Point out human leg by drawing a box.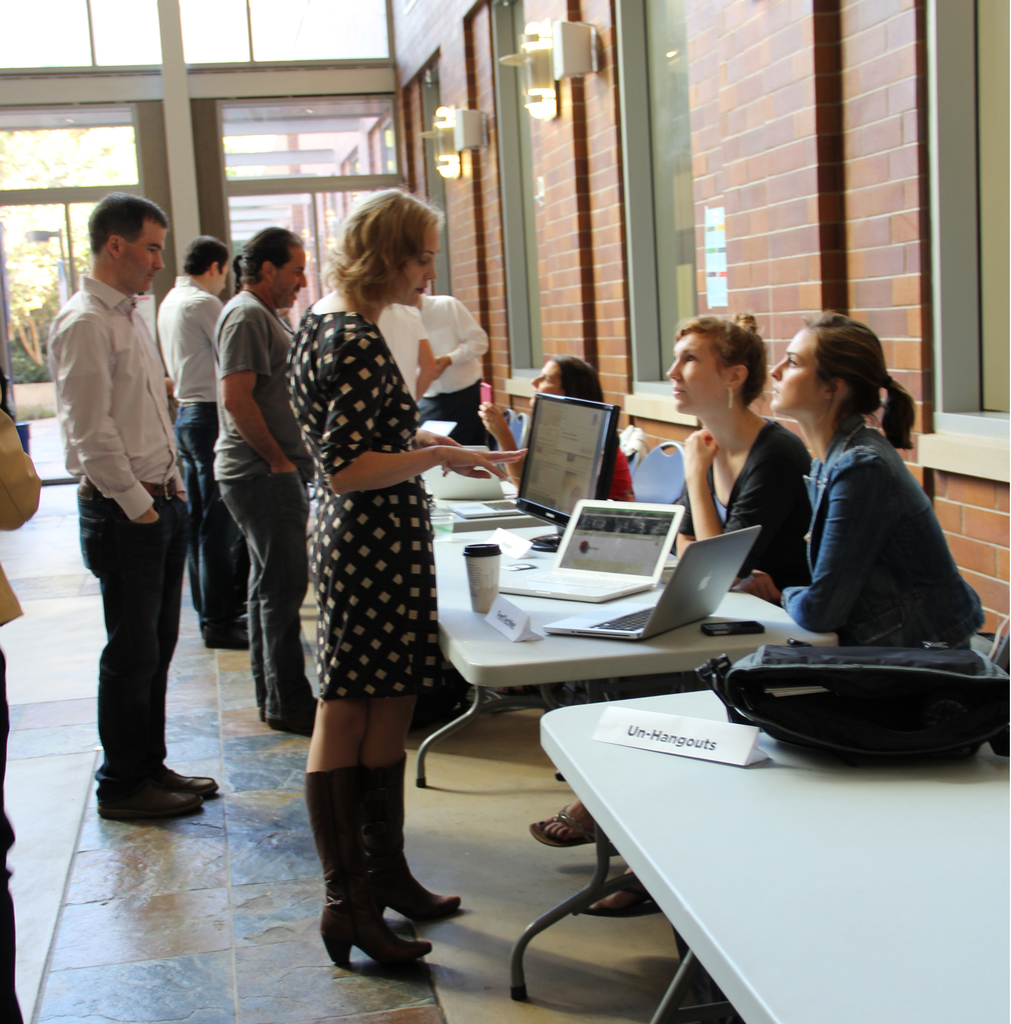
<region>217, 465, 309, 734</region>.
